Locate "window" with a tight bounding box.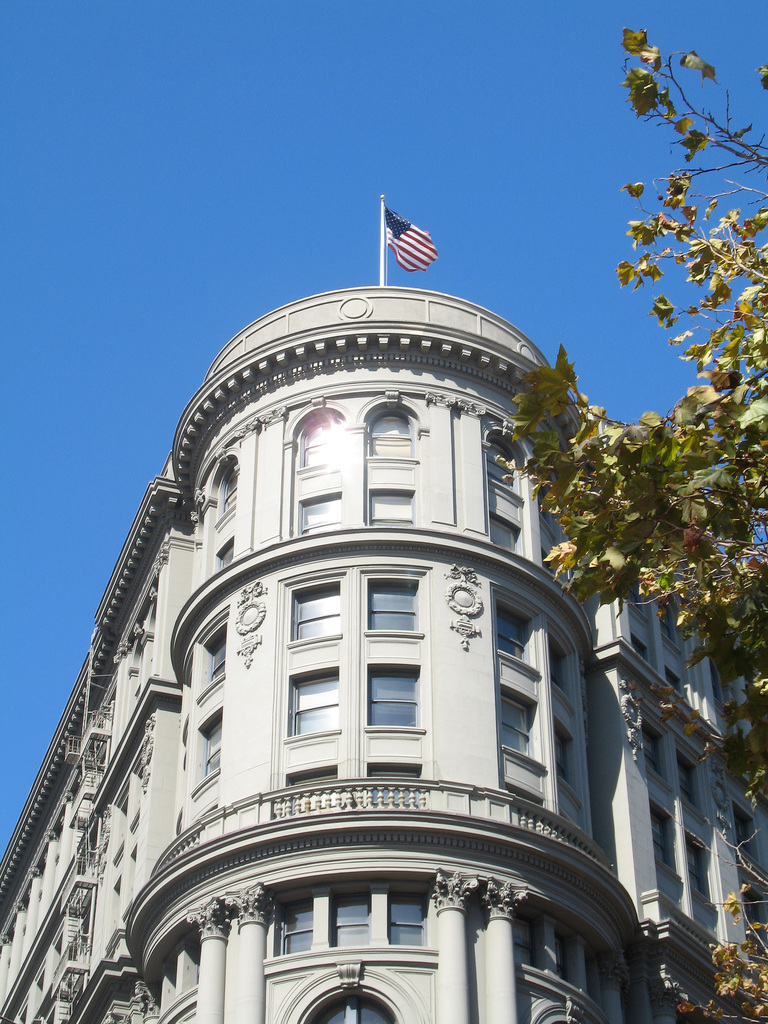
{"x1": 360, "y1": 577, "x2": 421, "y2": 634}.
